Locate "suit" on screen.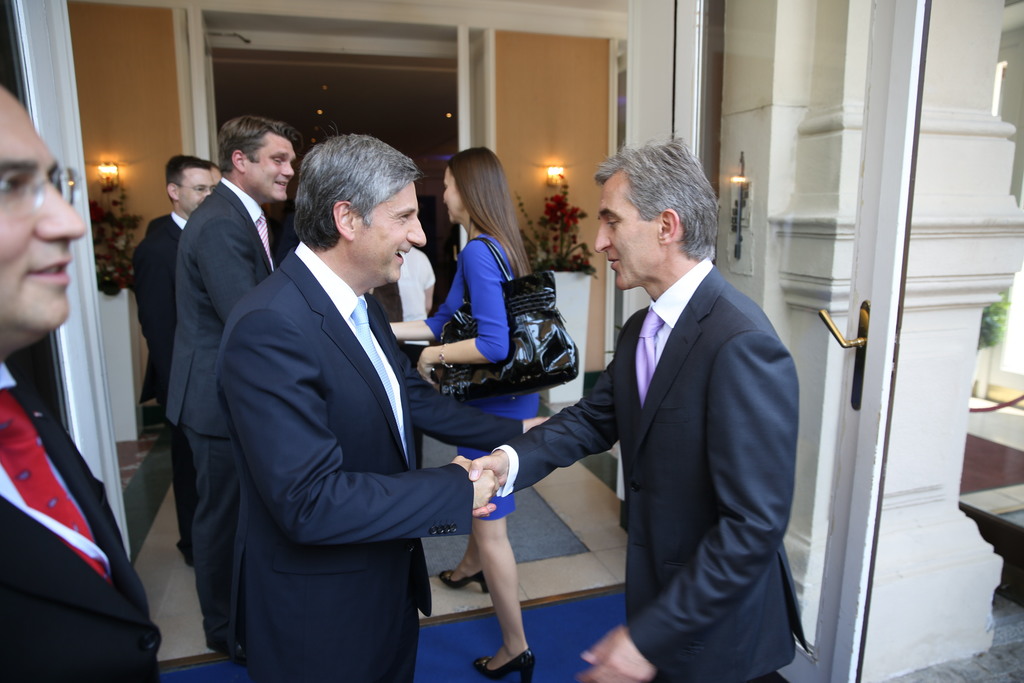
On screen at bbox=(547, 135, 809, 682).
